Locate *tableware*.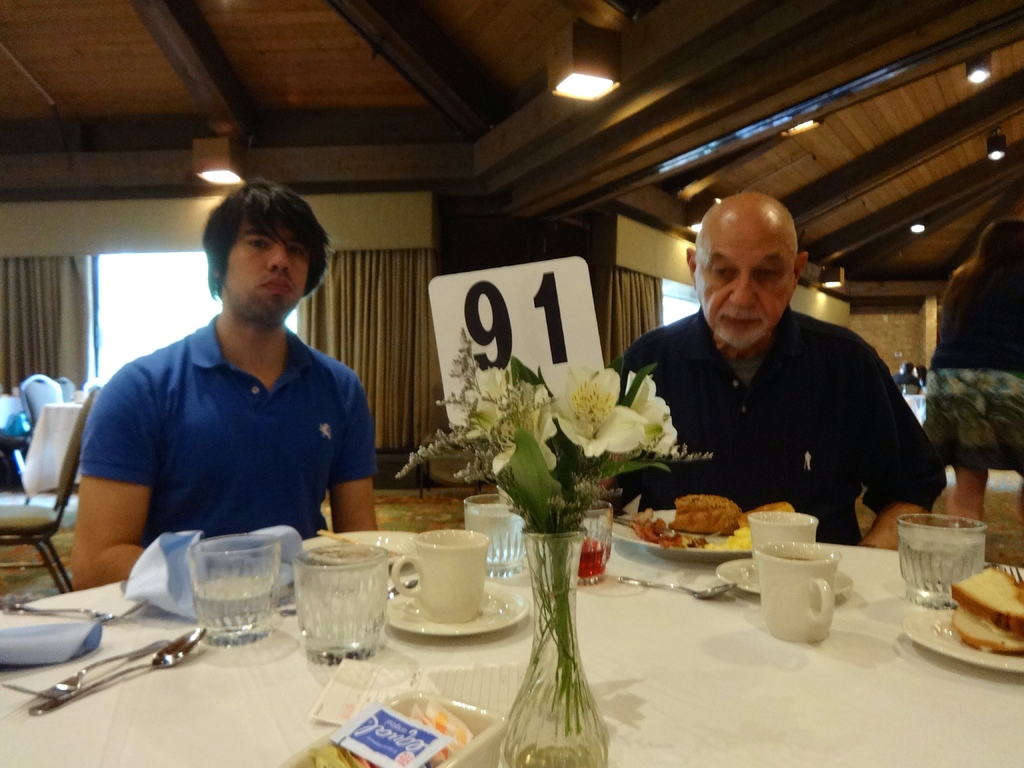
Bounding box: x1=164, y1=544, x2=281, y2=648.
